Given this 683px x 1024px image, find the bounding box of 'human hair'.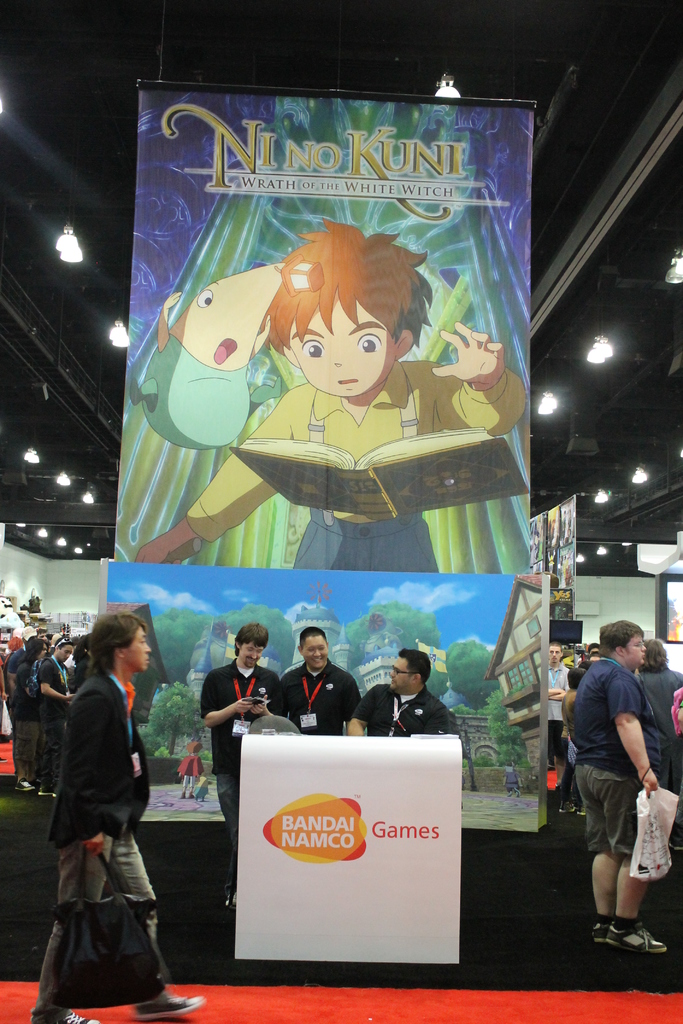
x1=256, y1=220, x2=436, y2=351.
